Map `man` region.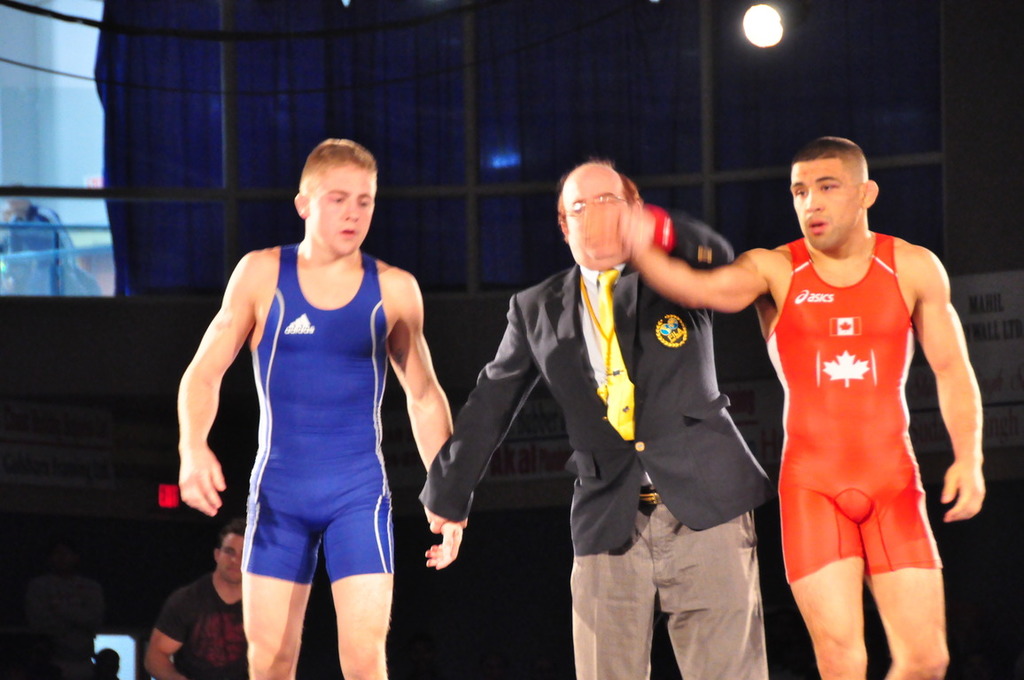
Mapped to pyautogui.locateOnScreen(144, 518, 248, 679).
